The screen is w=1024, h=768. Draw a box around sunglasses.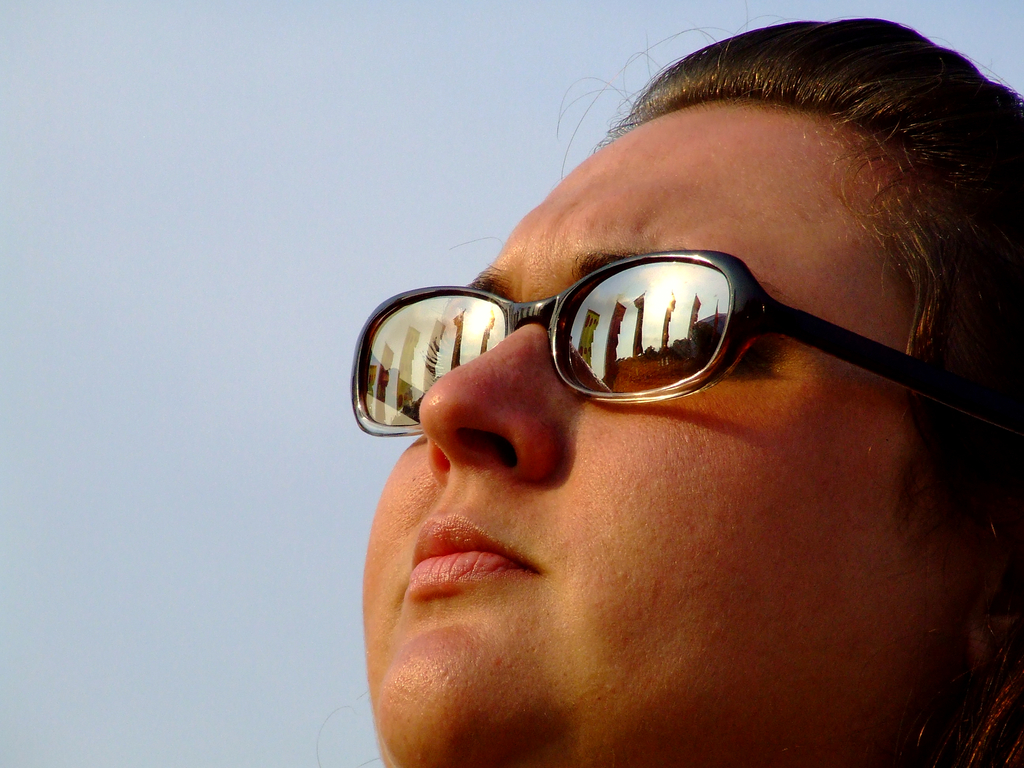
bbox=[353, 248, 1023, 437].
